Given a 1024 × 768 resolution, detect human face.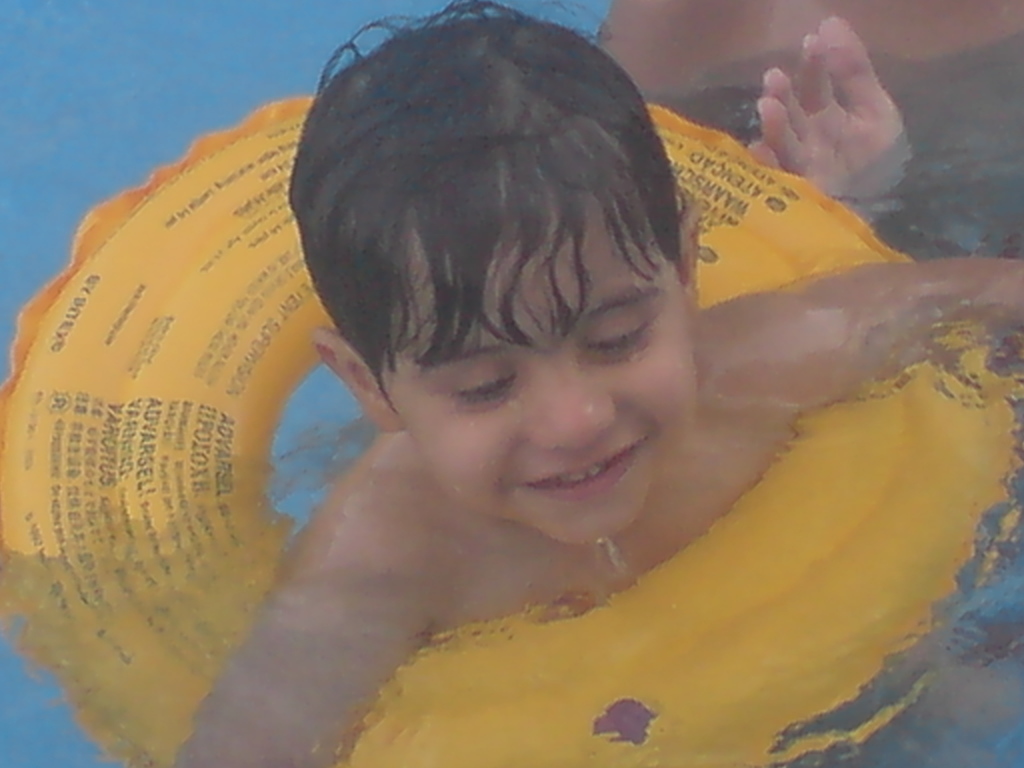
bbox=[371, 177, 705, 549].
